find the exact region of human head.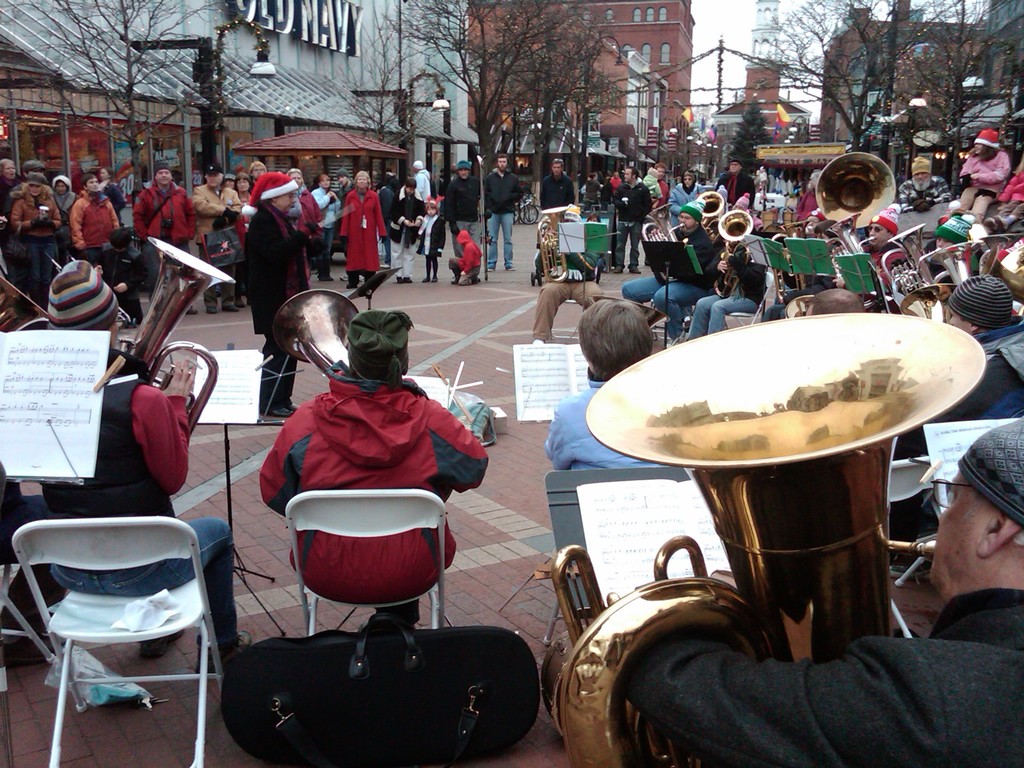
Exact region: x1=589, y1=173, x2=597, y2=182.
